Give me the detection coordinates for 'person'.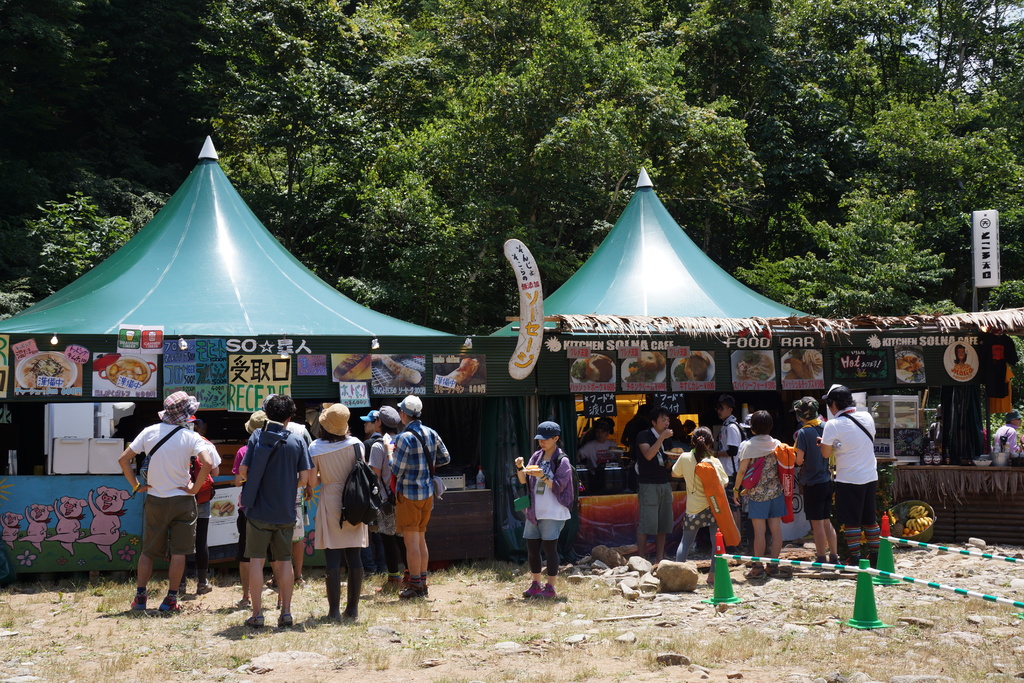
detection(514, 420, 576, 598).
